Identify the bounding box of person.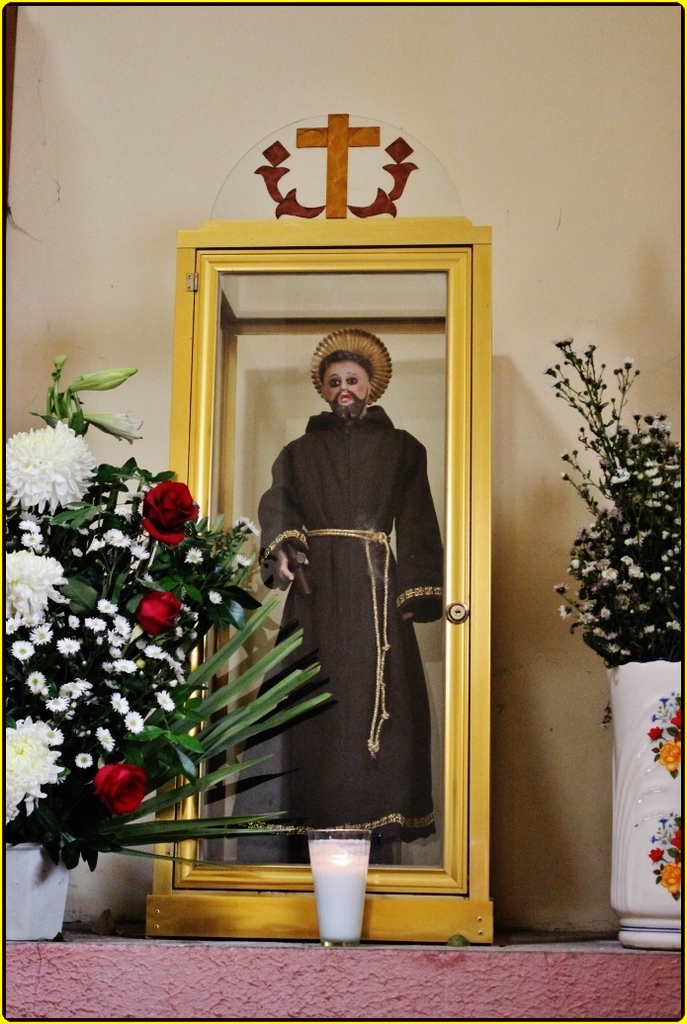
234/334/460/906.
